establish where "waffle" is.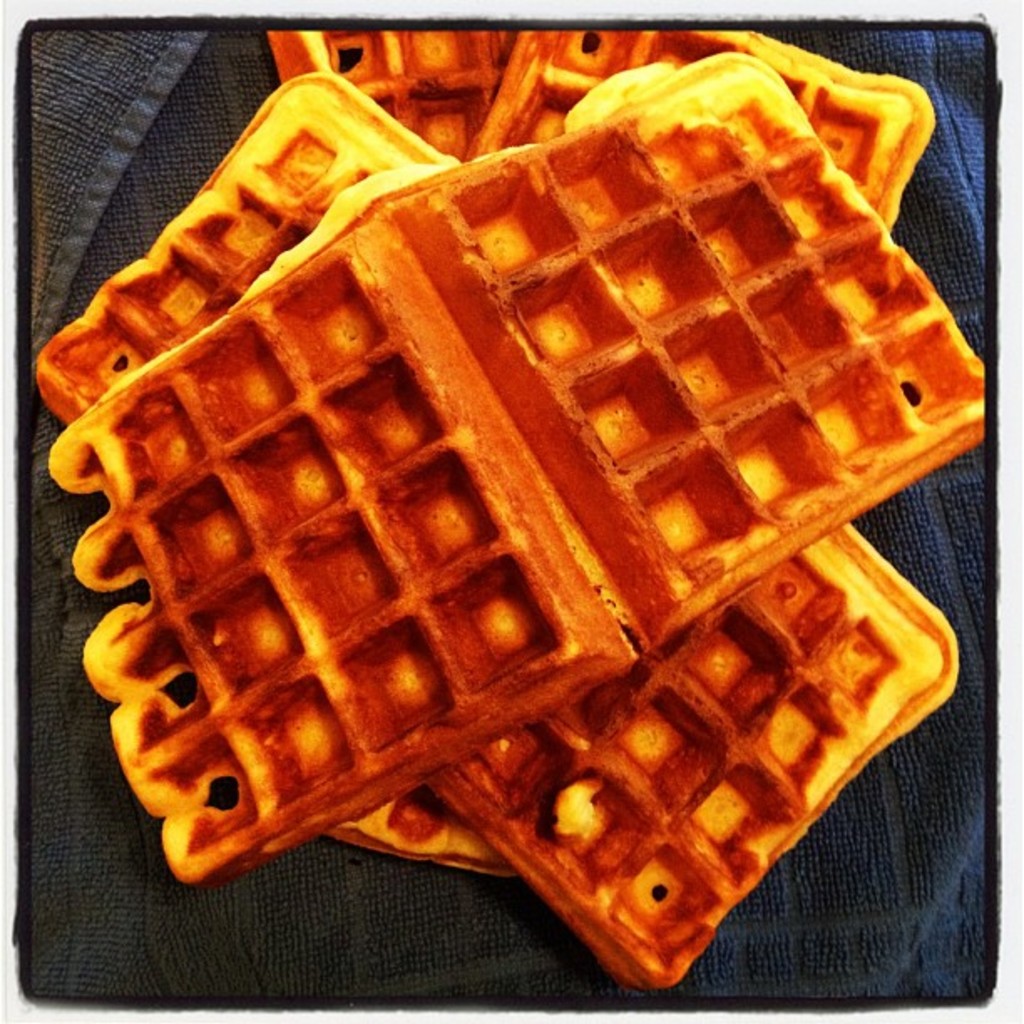
Established at {"x1": 33, "y1": 33, "x2": 987, "y2": 996}.
